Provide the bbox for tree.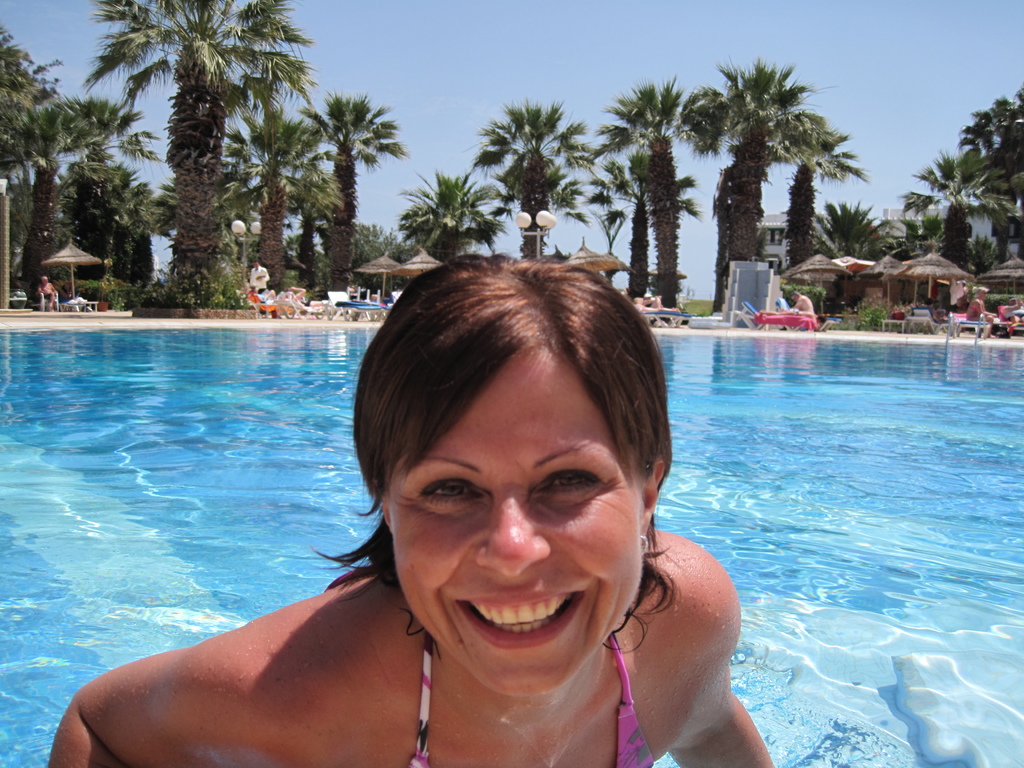
pyautogui.locateOnScreen(88, 0, 316, 315).
